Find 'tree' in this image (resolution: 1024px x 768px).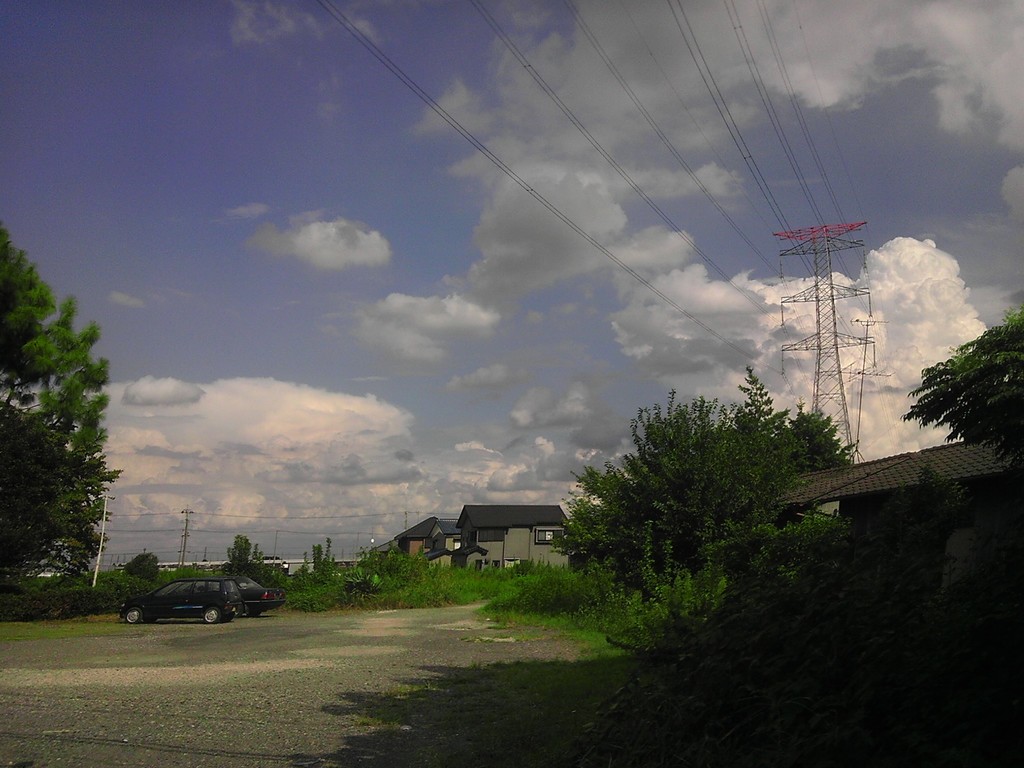
Rect(901, 307, 1023, 470).
